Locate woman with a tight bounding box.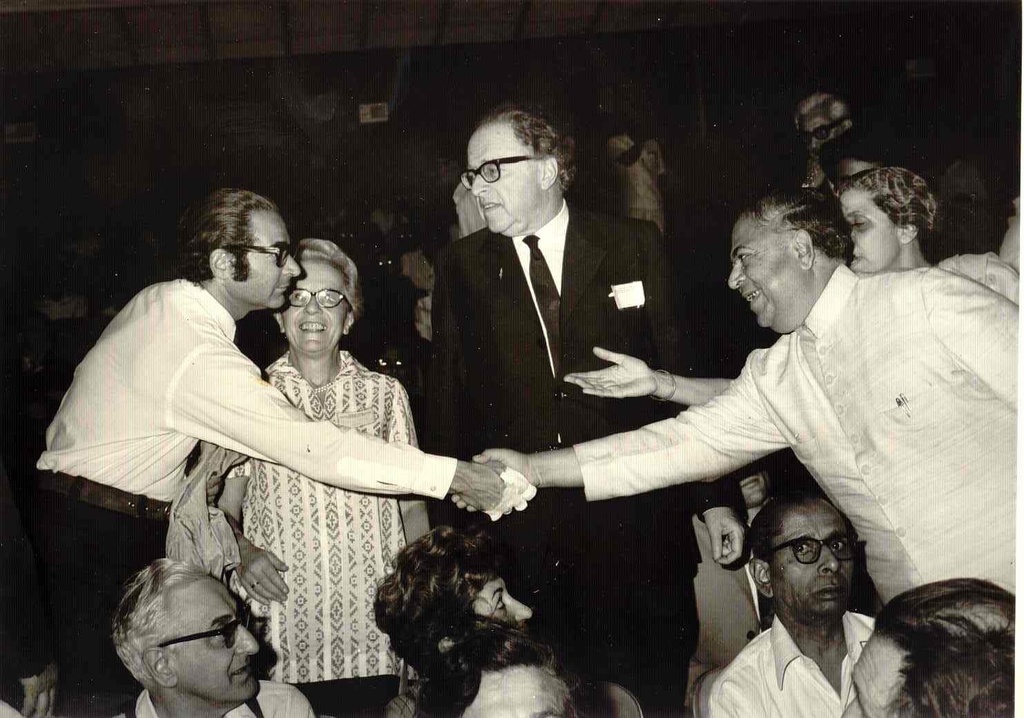
[x1=146, y1=171, x2=528, y2=700].
